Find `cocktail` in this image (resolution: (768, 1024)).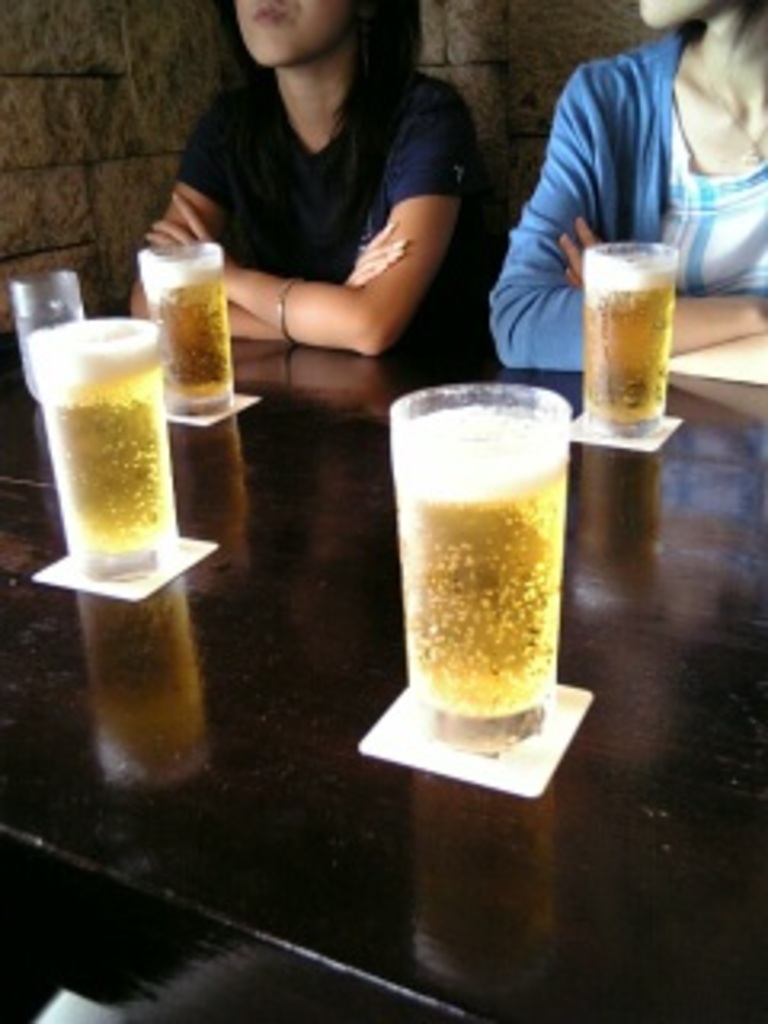
[x1=384, y1=349, x2=576, y2=752].
